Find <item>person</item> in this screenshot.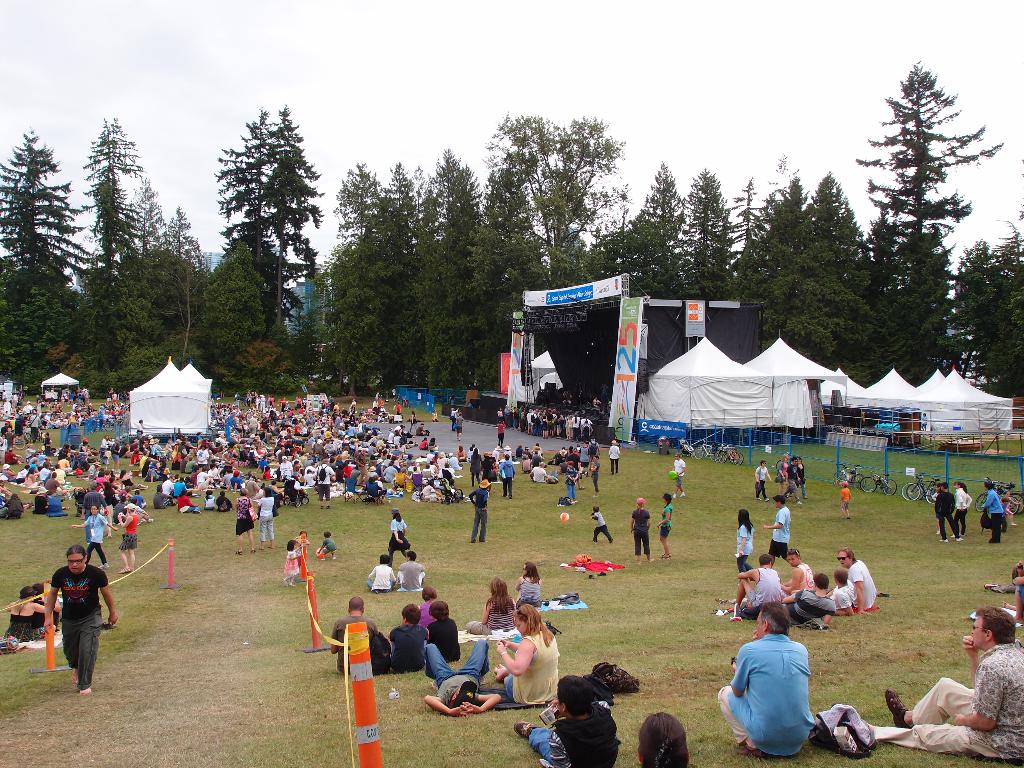
The bounding box for <item>person</item> is bbox=[38, 541, 122, 689].
